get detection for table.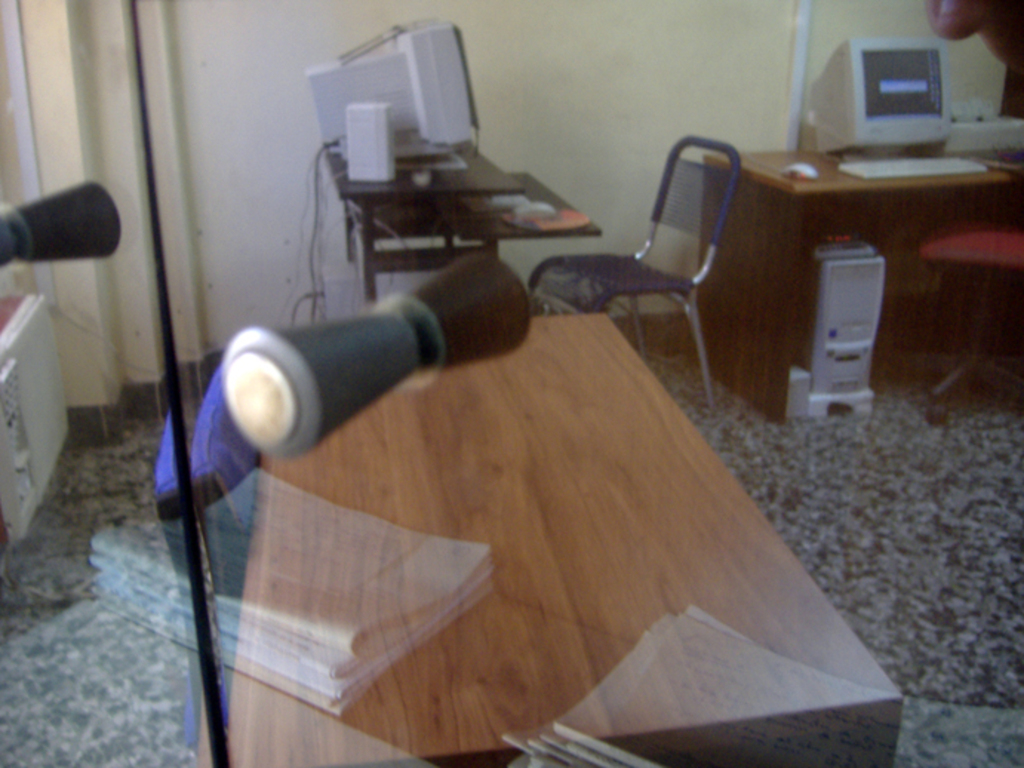
Detection: {"left": 714, "top": 126, "right": 1003, "bottom": 415}.
